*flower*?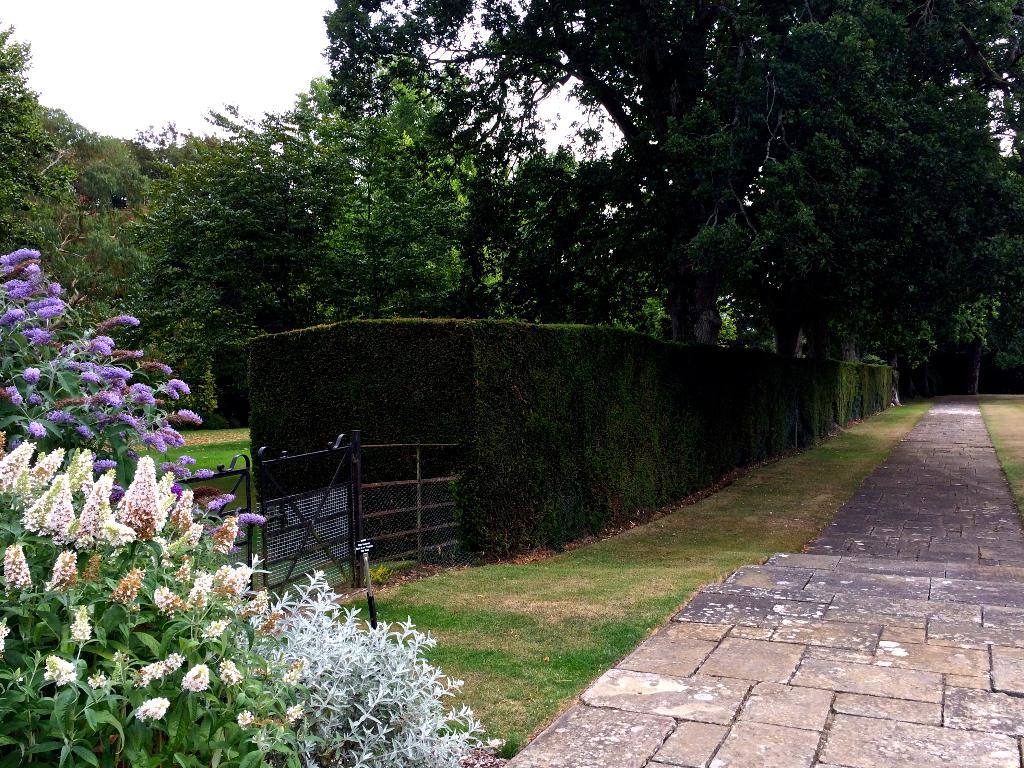
285,704,304,721
